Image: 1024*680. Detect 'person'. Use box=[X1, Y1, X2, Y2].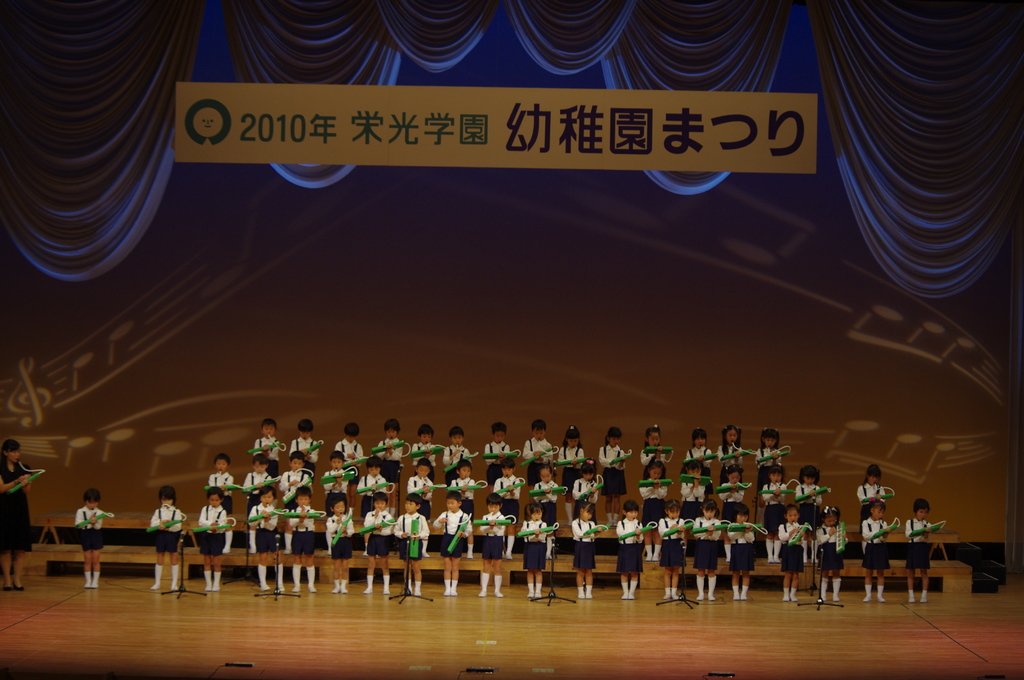
box=[550, 424, 590, 517].
